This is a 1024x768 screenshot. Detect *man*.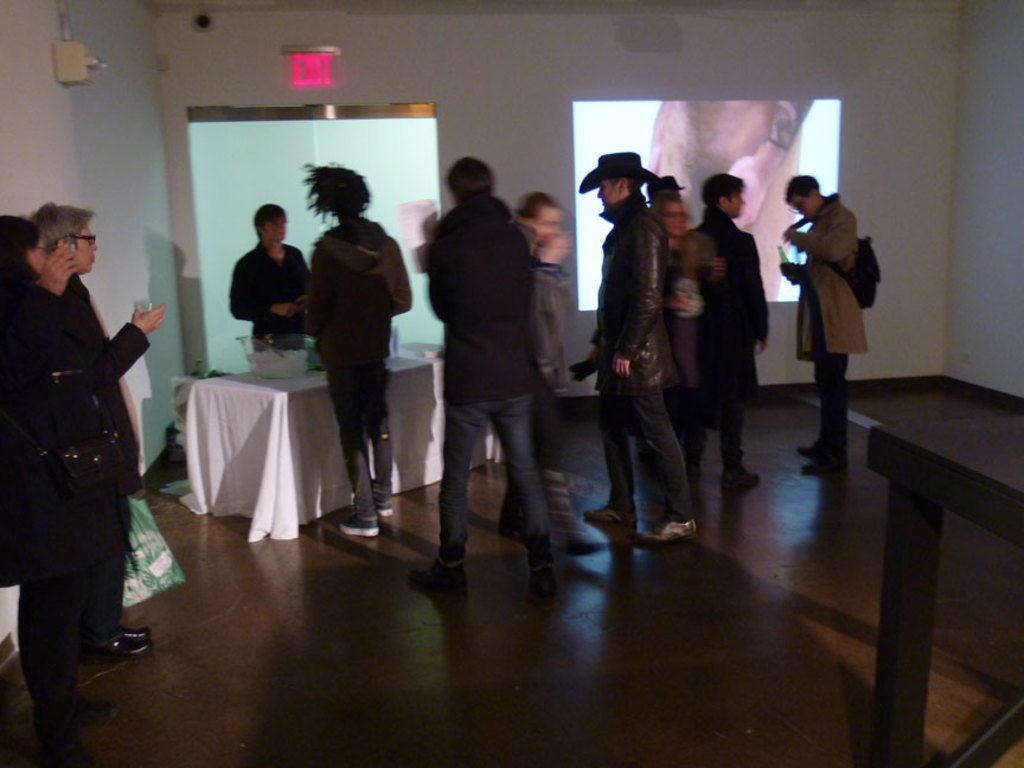
584, 154, 700, 545.
